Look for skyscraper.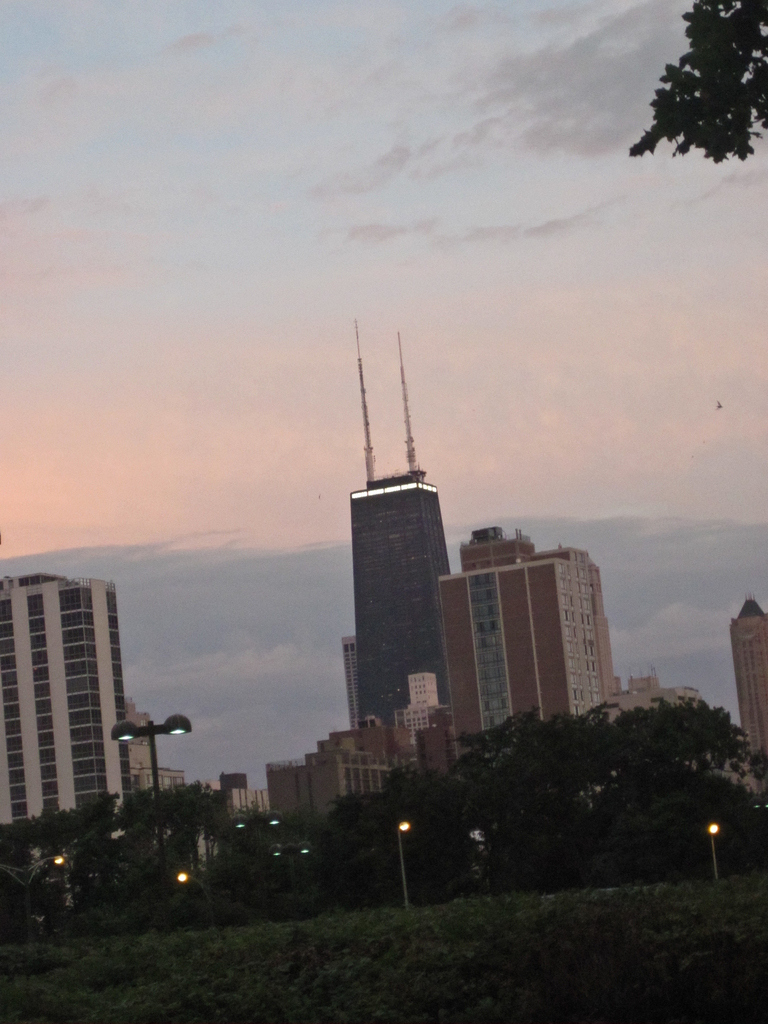
Found: rect(252, 731, 419, 841).
